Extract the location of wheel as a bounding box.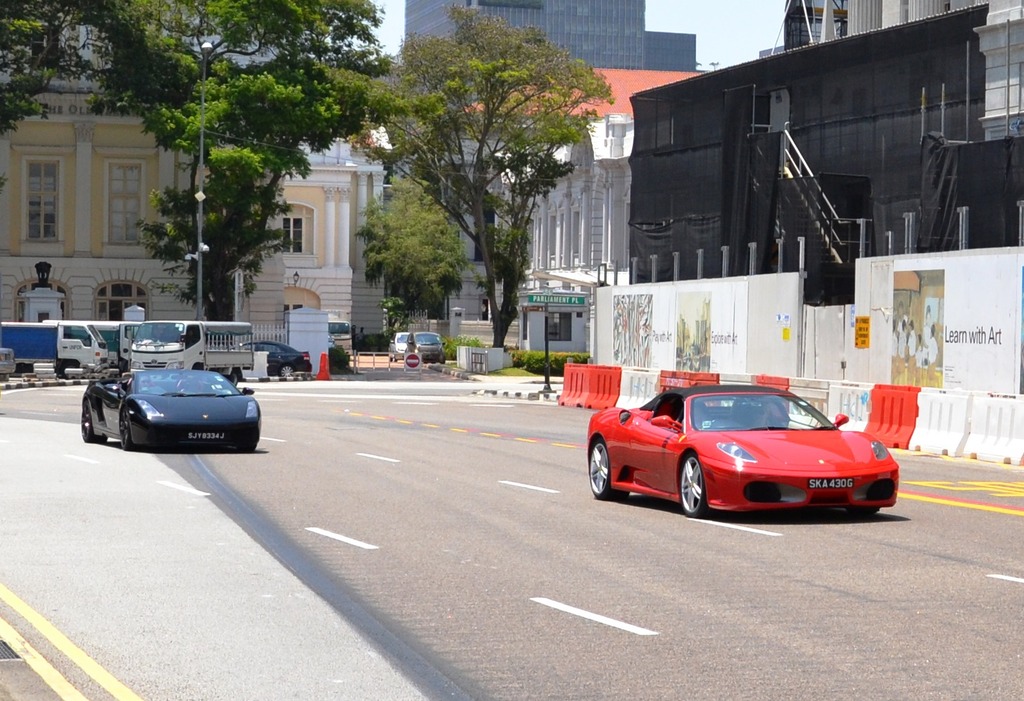
(left=668, top=462, right=733, bottom=523).
